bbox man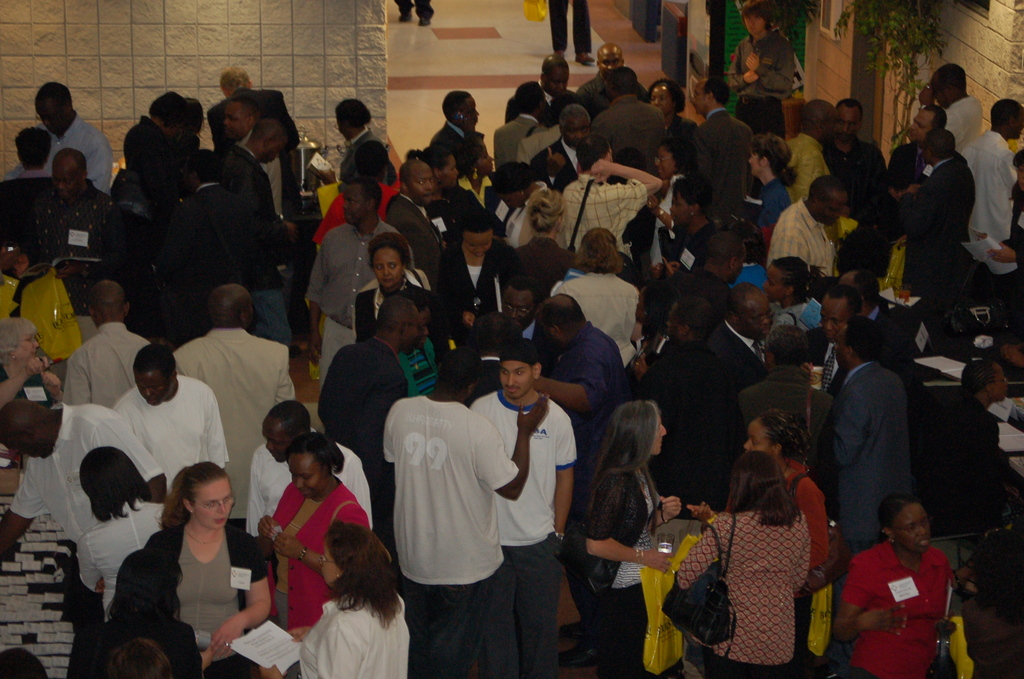
left=736, top=325, right=833, bottom=493
